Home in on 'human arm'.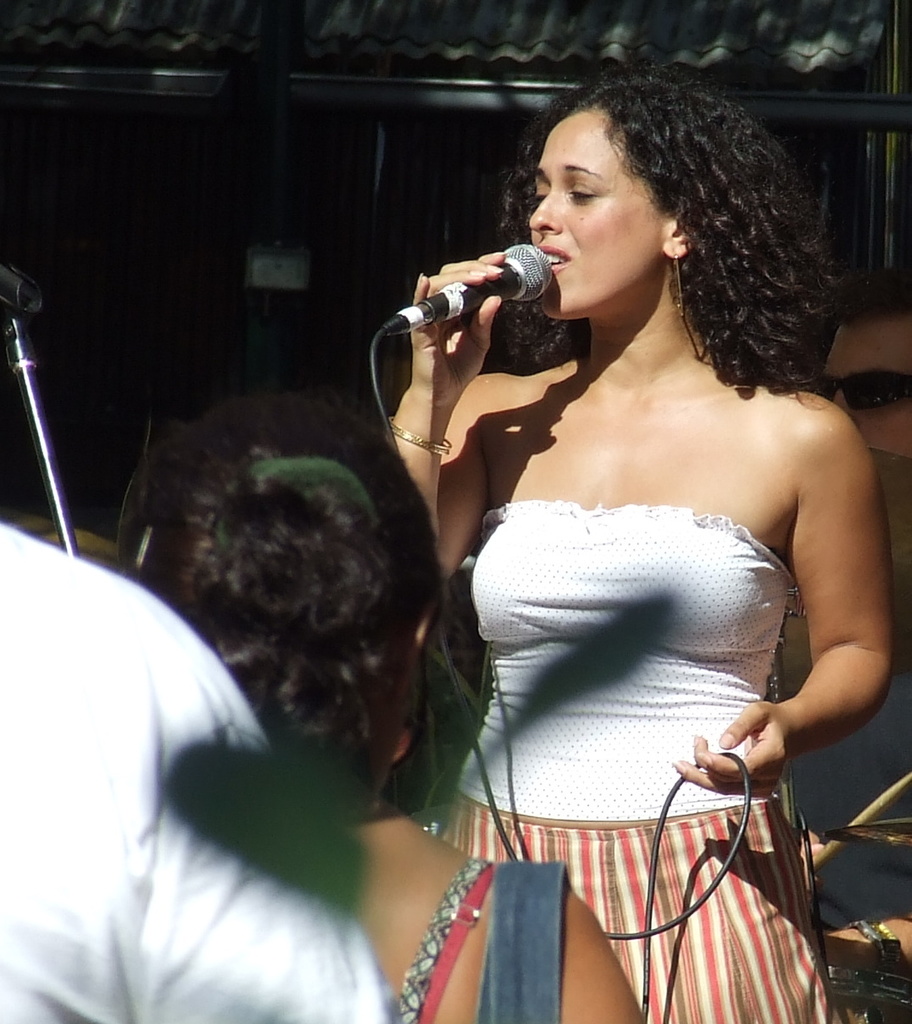
Homed in at <bbox>381, 238, 494, 586</bbox>.
